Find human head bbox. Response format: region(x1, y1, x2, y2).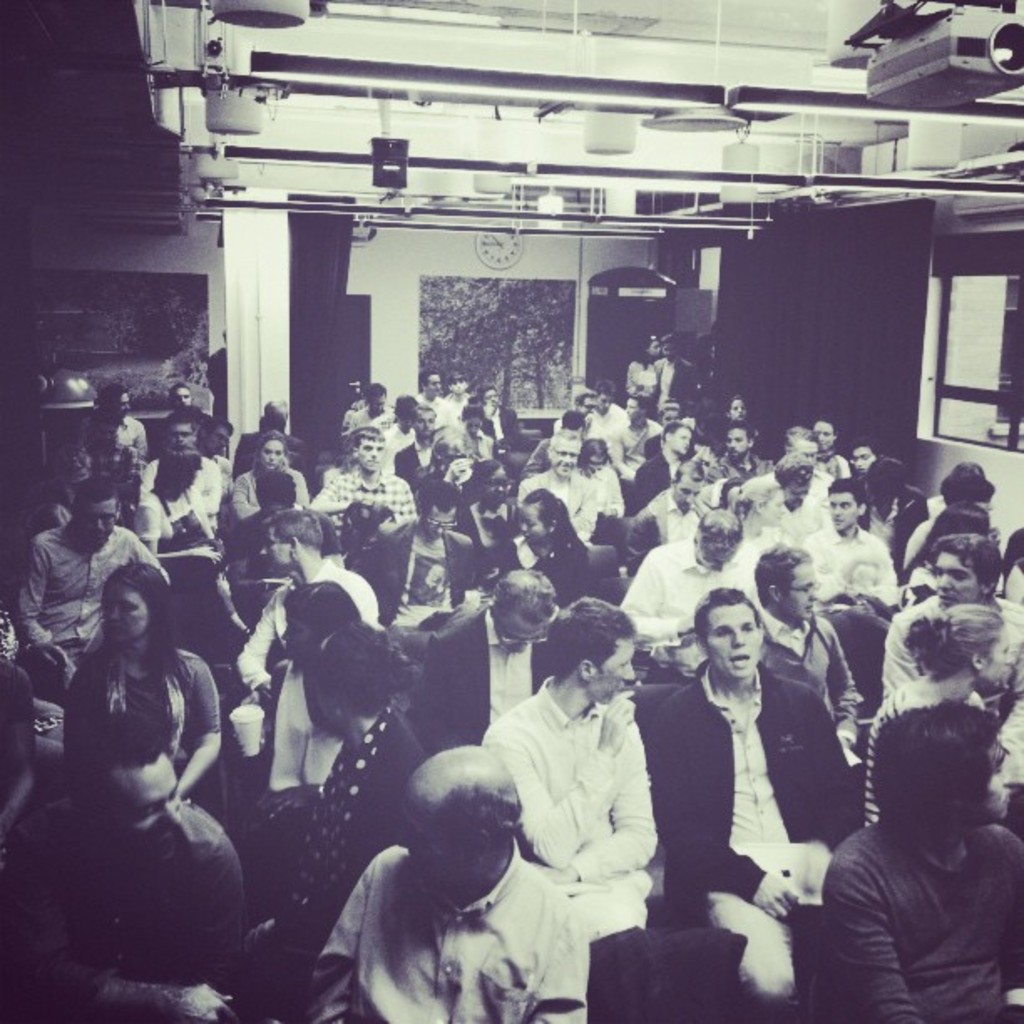
region(475, 385, 509, 417).
